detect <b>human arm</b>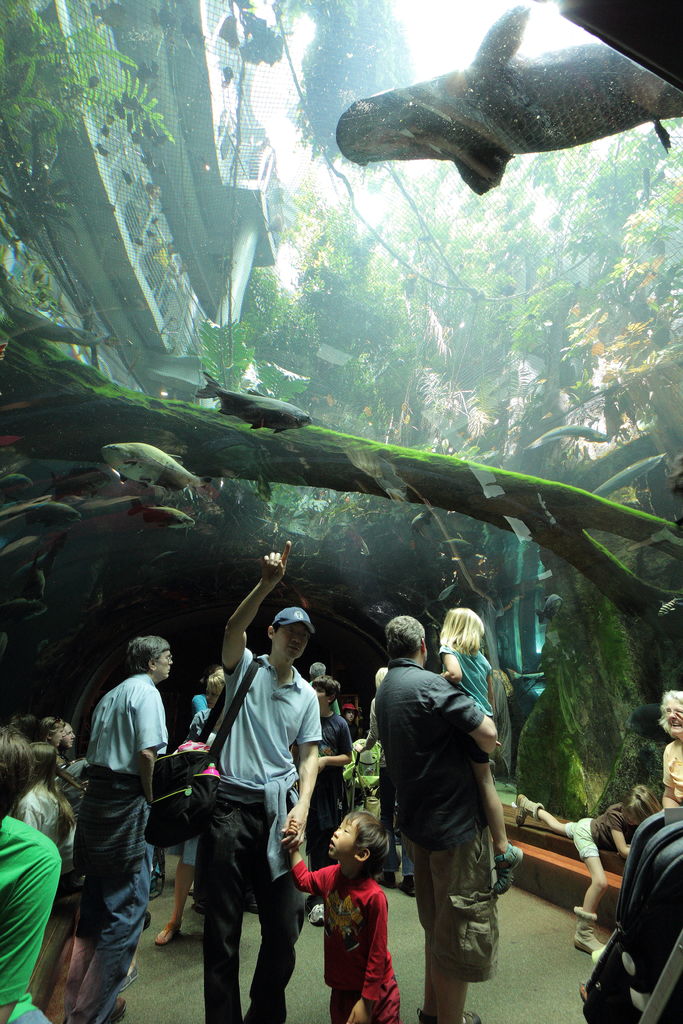
[x1=266, y1=676, x2=325, y2=858]
